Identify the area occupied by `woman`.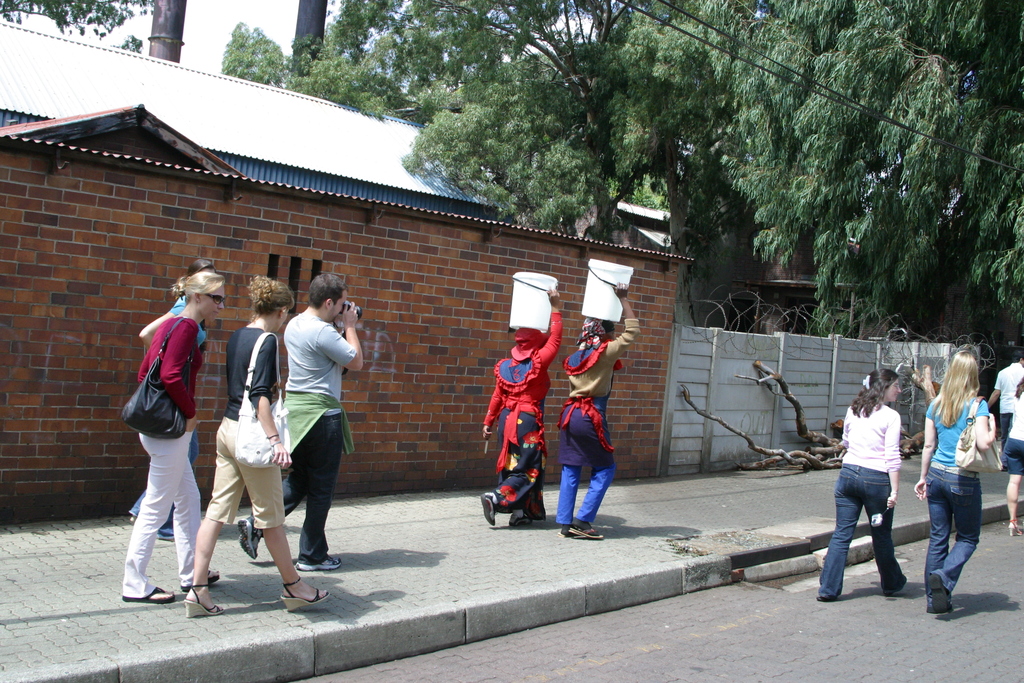
Area: {"x1": 912, "y1": 344, "x2": 1000, "y2": 618}.
